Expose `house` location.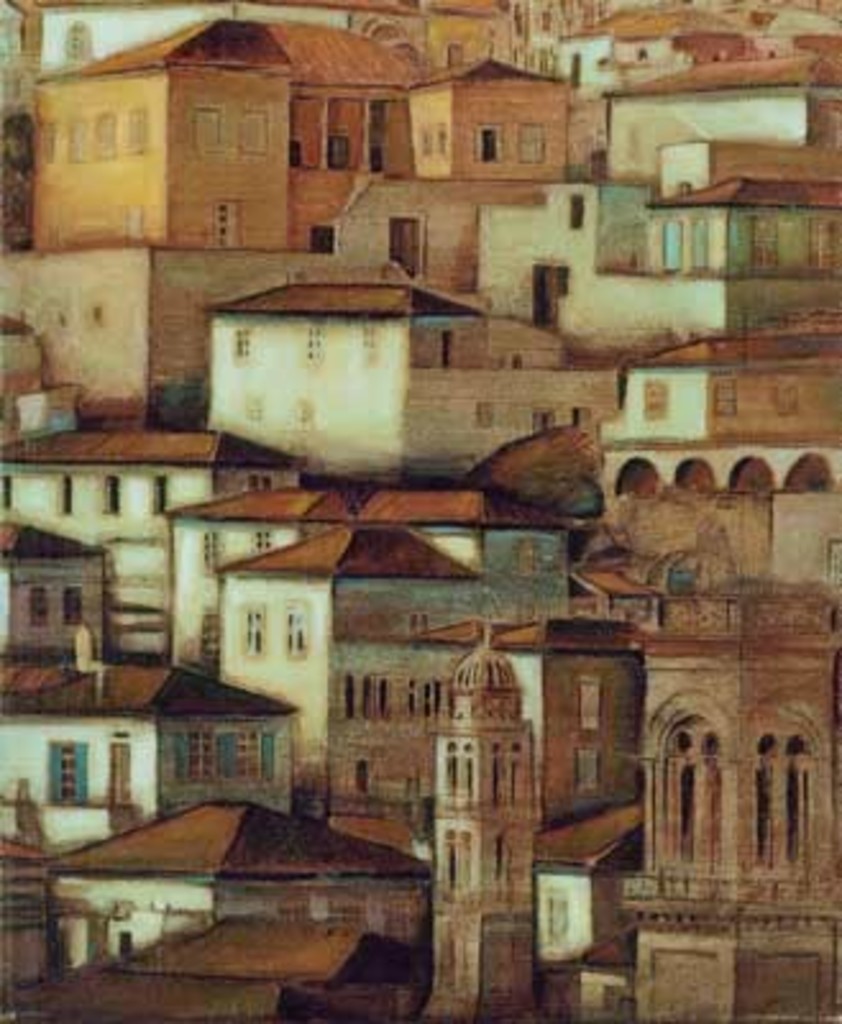
Exposed at select_region(0, 0, 356, 72).
